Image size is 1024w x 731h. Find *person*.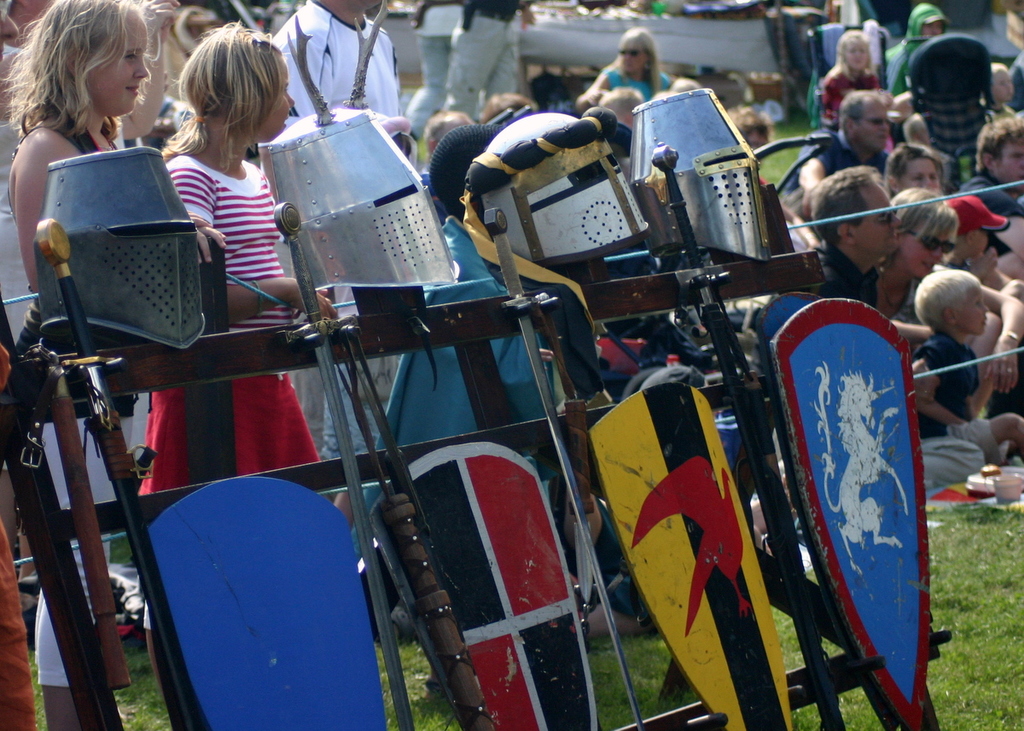
<bbox>0, 0, 145, 730</bbox>.
